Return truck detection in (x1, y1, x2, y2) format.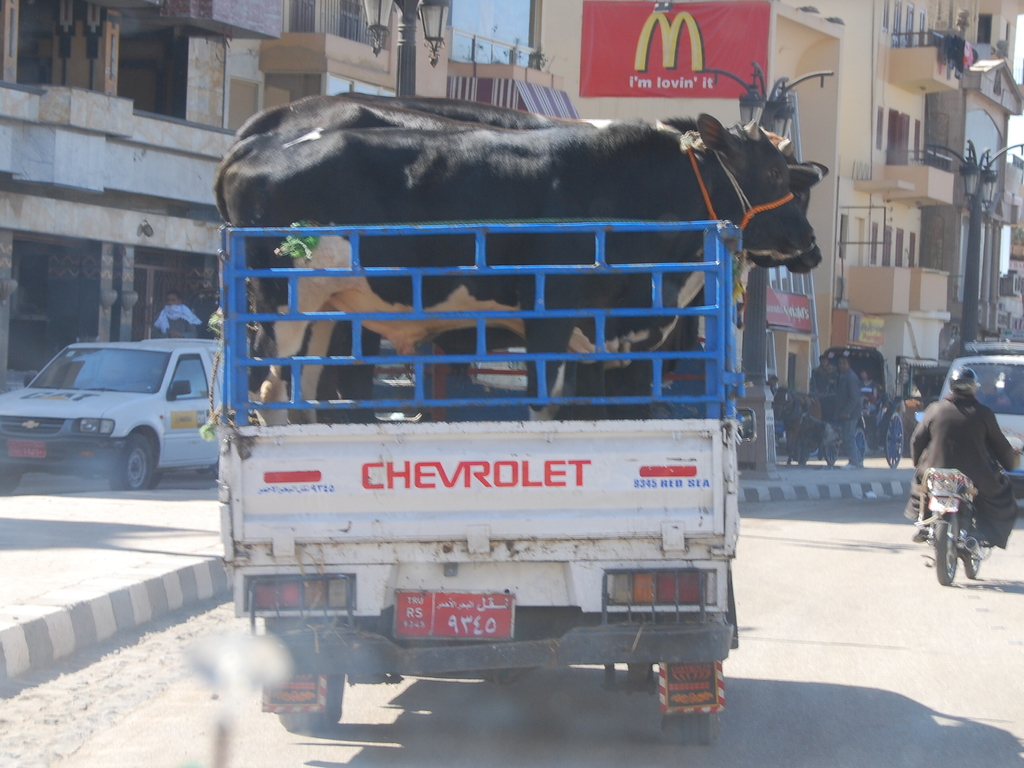
(190, 51, 816, 731).
